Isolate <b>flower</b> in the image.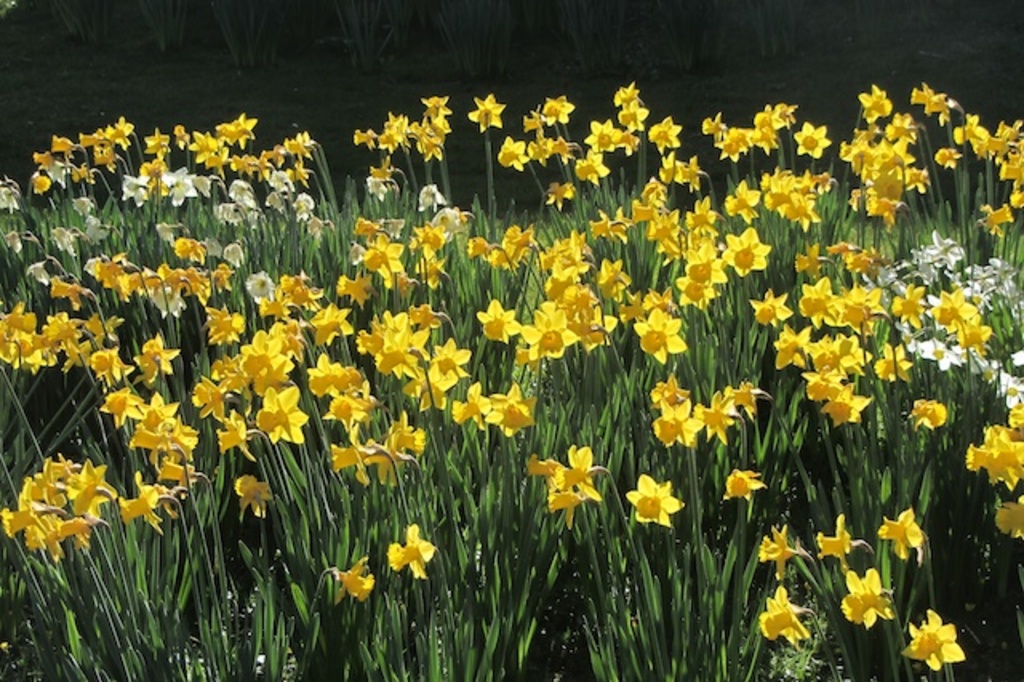
Isolated region: left=963, top=423, right=1022, bottom=496.
